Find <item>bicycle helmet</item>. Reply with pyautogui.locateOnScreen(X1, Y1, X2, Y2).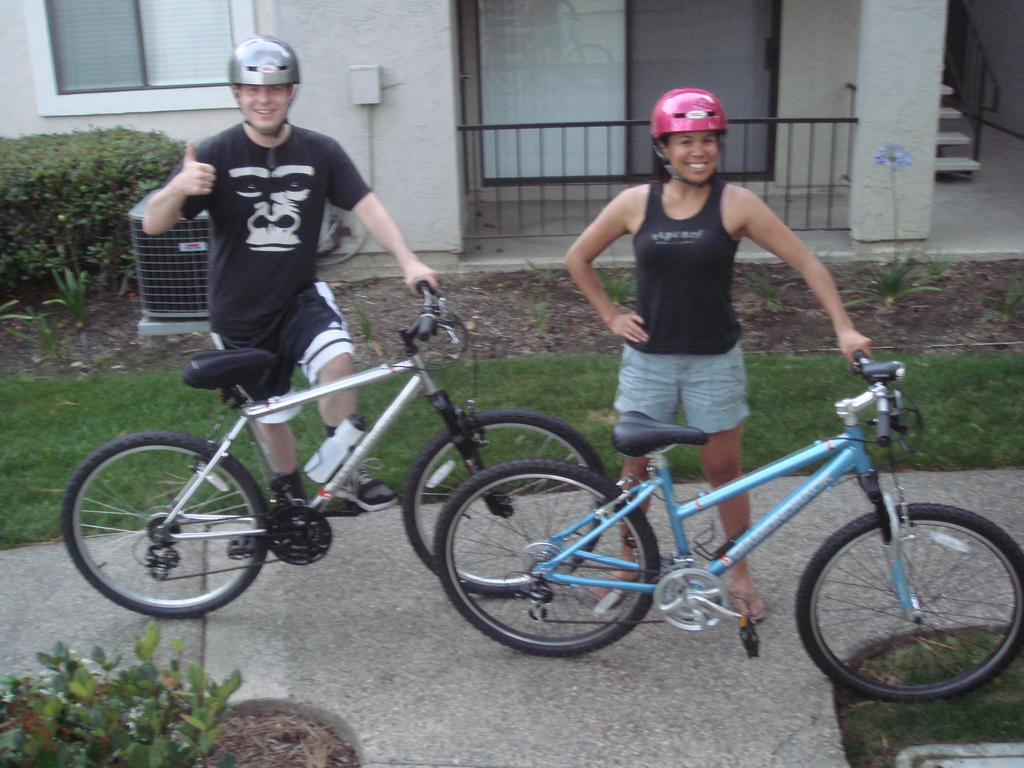
pyautogui.locateOnScreen(227, 35, 299, 142).
